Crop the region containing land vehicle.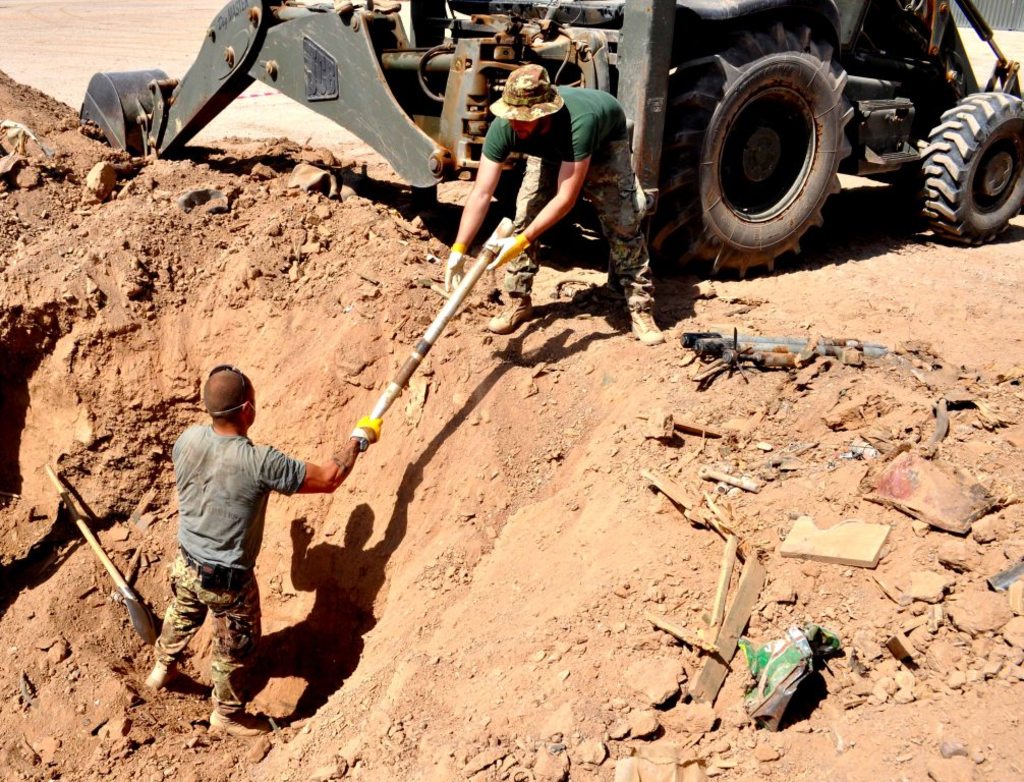
Crop region: 65, 0, 1023, 279.
